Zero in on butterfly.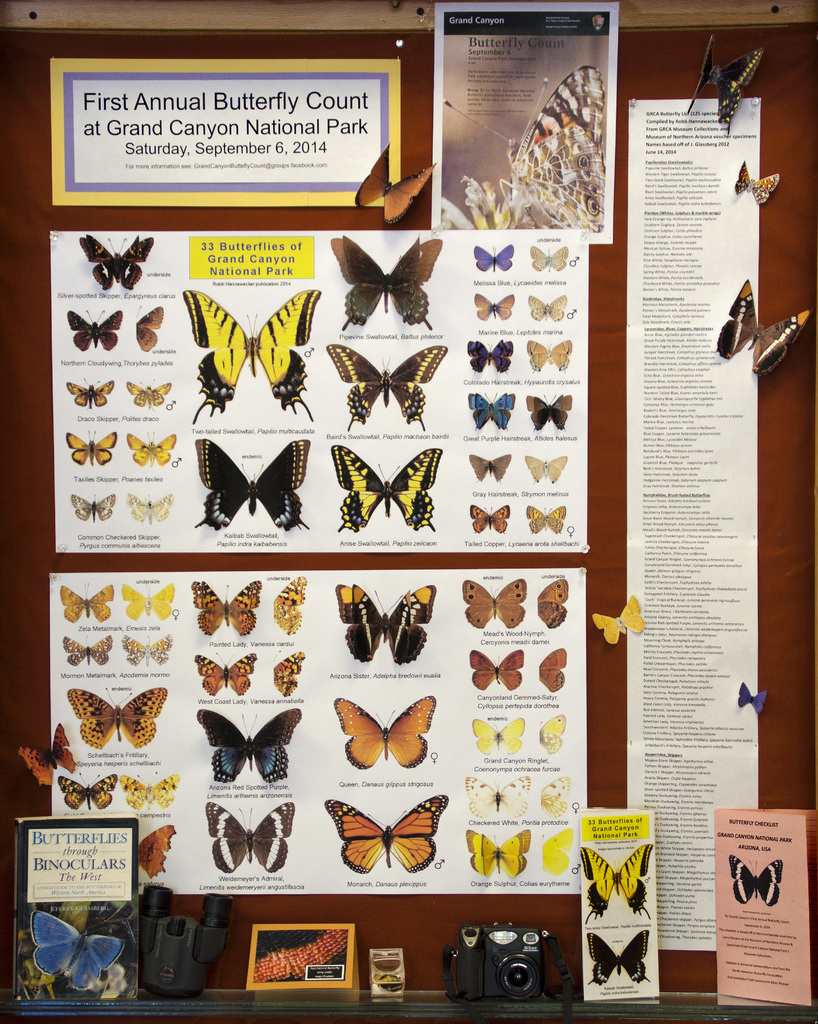
Zeroed in: left=16, top=721, right=74, bottom=785.
